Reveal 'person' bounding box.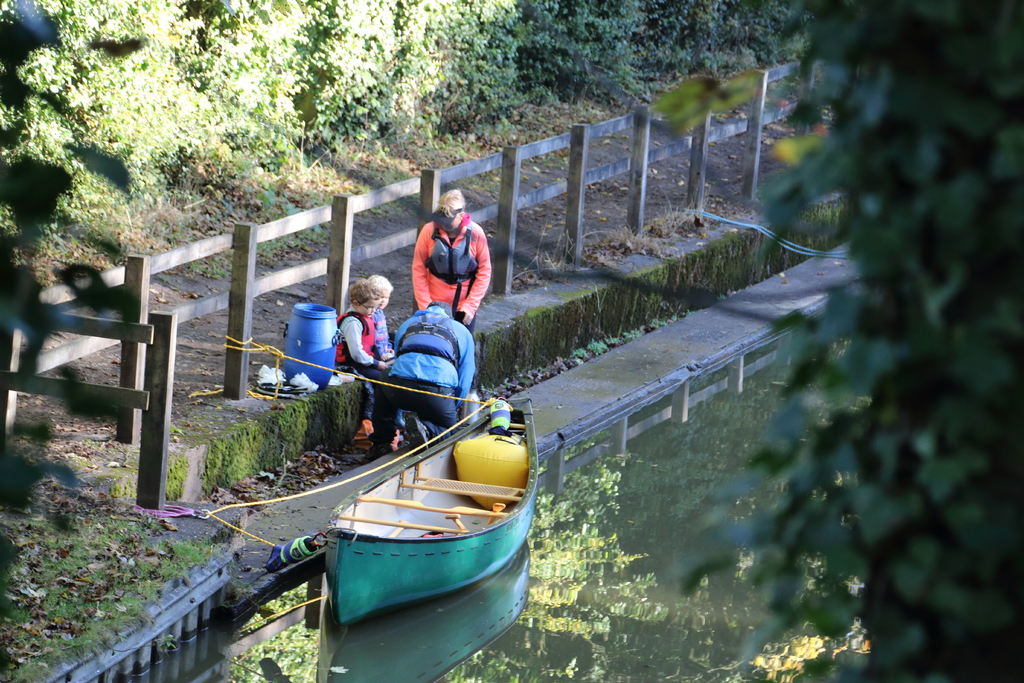
Revealed: [left=410, top=200, right=478, bottom=329].
